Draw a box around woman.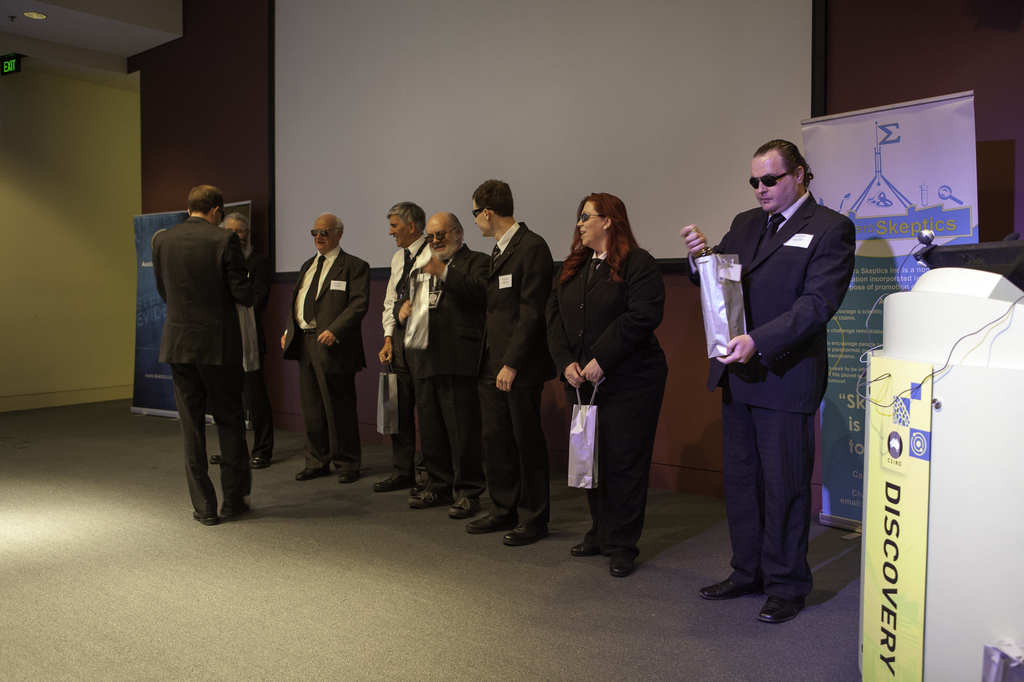
[x1=204, y1=210, x2=285, y2=469].
